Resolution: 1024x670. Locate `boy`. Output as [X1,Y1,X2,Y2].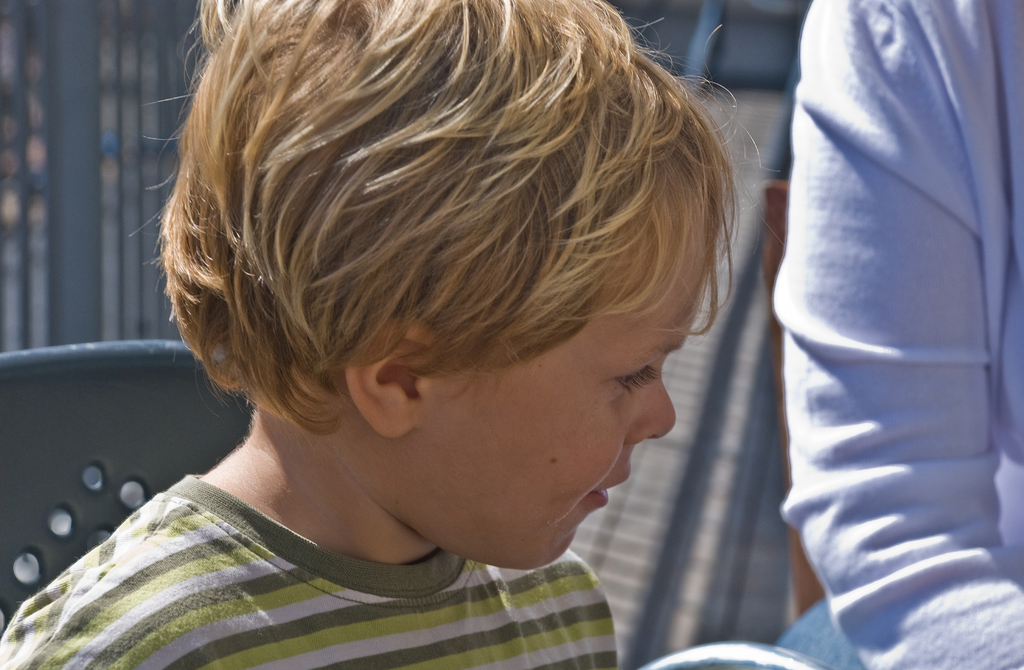
[80,0,783,666].
